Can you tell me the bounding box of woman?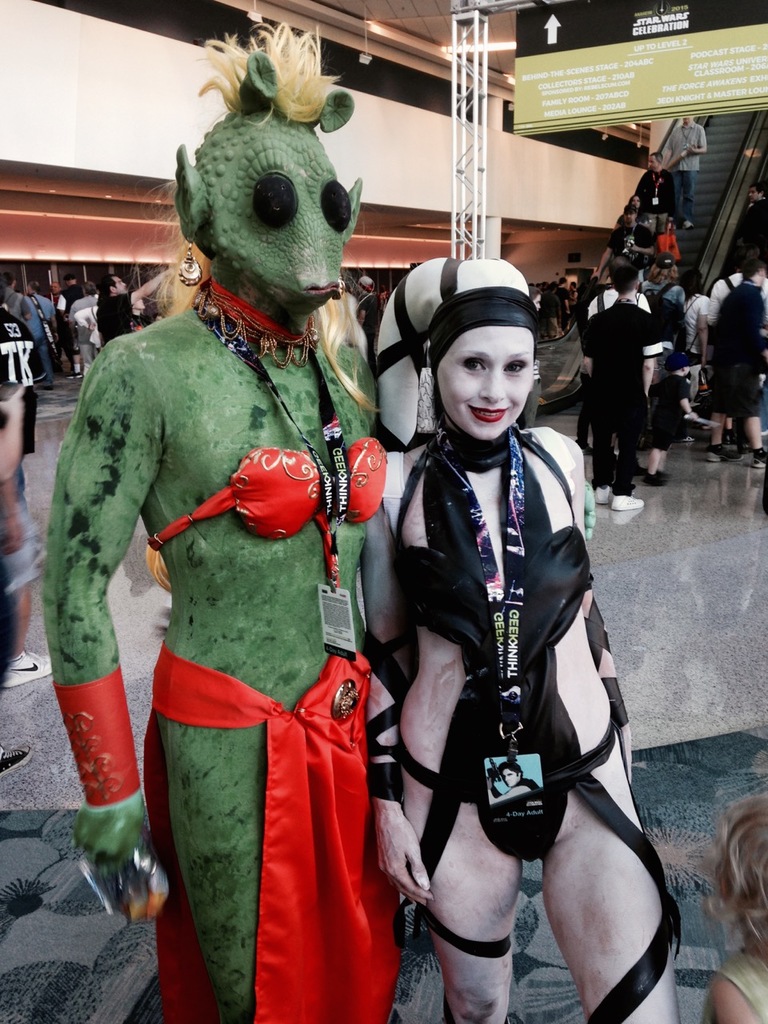
[666,267,706,366].
